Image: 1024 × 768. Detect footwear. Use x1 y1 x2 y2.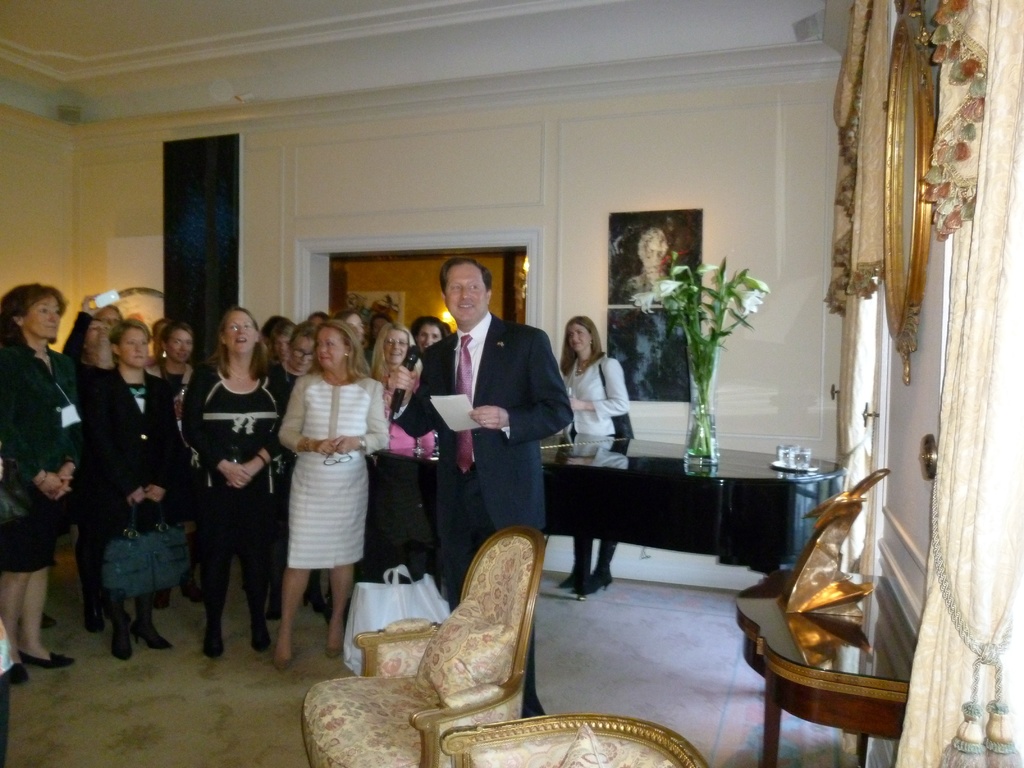
138 618 172 650.
